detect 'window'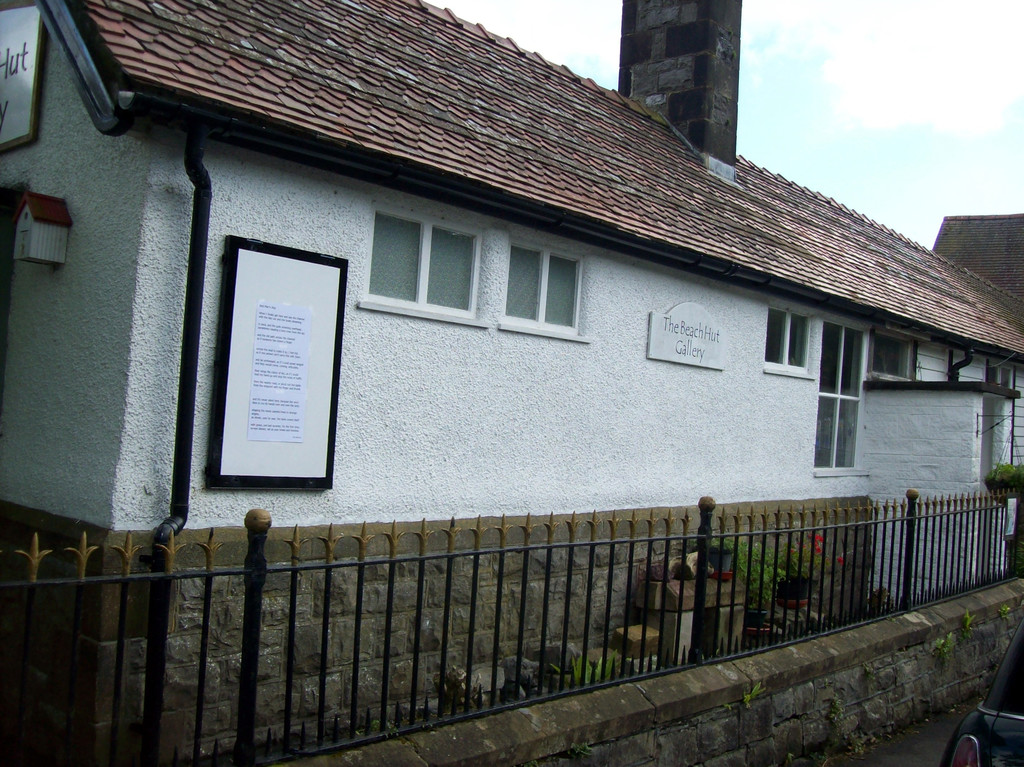
pyautogui.locateOnScreen(359, 200, 494, 335)
